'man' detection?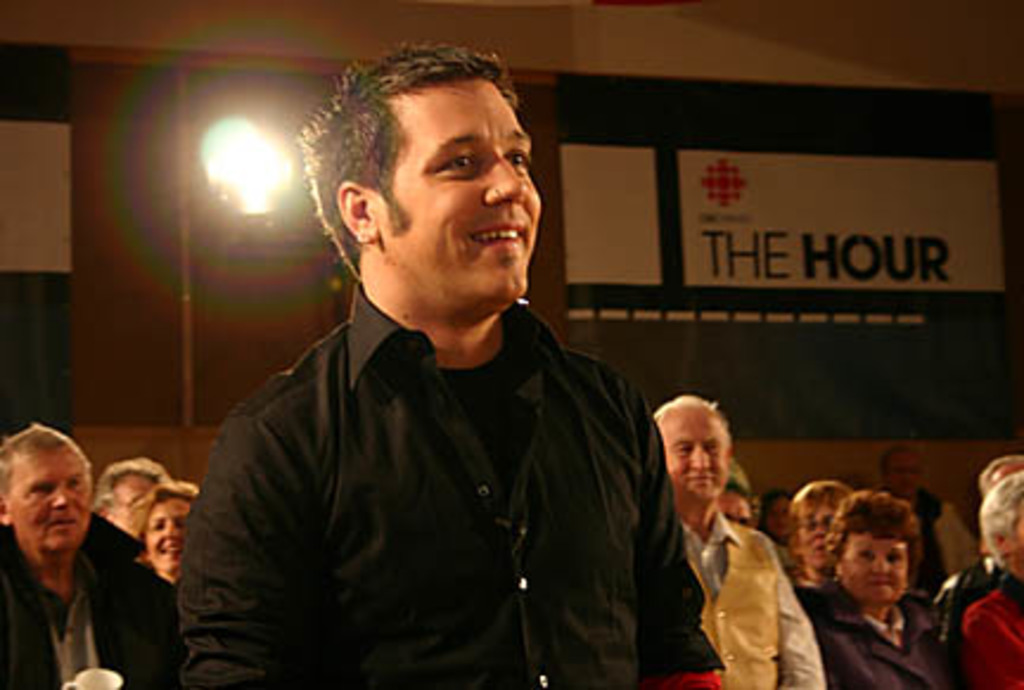
bbox(863, 443, 967, 588)
